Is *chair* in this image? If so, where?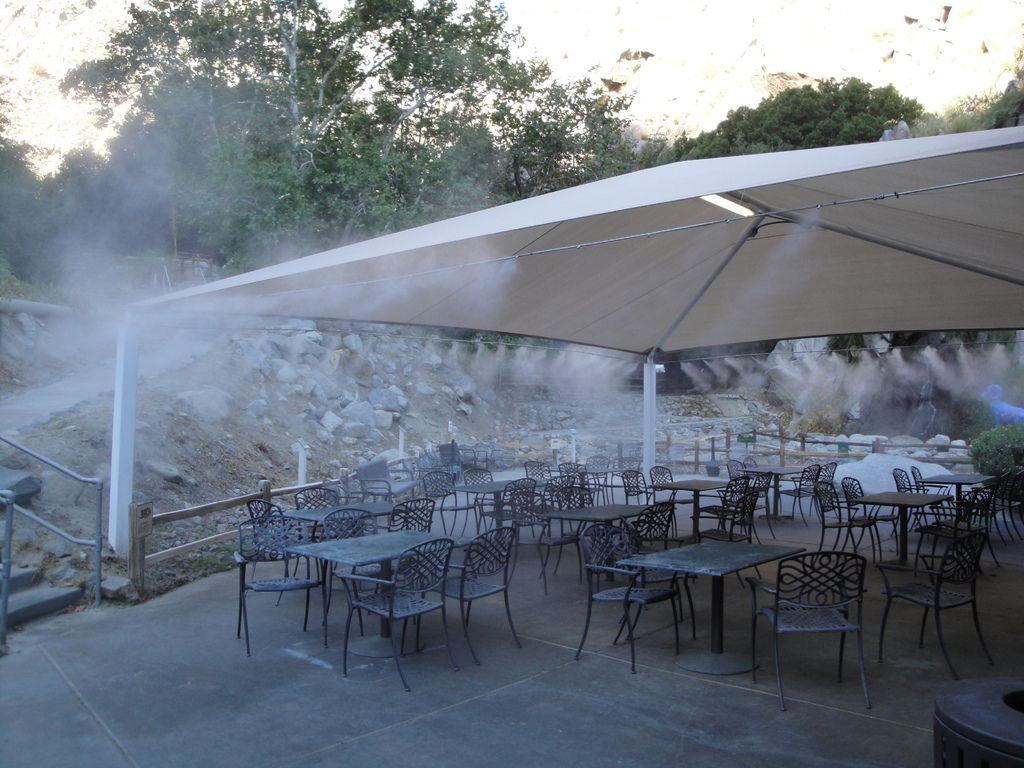
Yes, at {"left": 528, "top": 474, "right": 580, "bottom": 550}.
